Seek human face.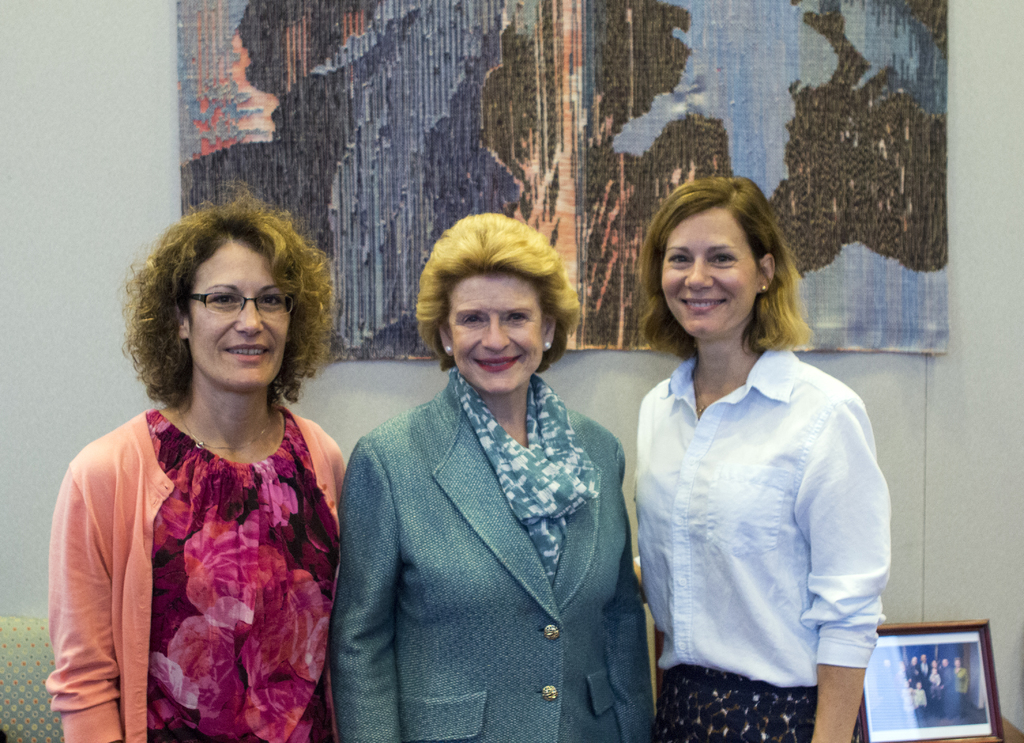
x1=449, y1=268, x2=541, y2=388.
